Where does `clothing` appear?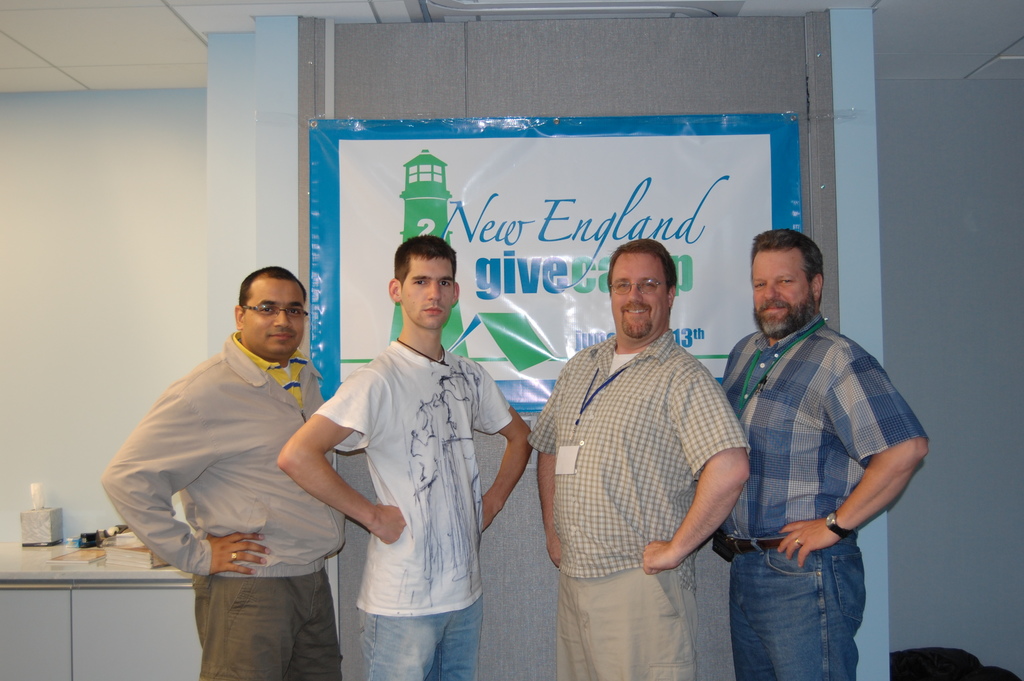
Appears at bbox=(196, 578, 349, 680).
